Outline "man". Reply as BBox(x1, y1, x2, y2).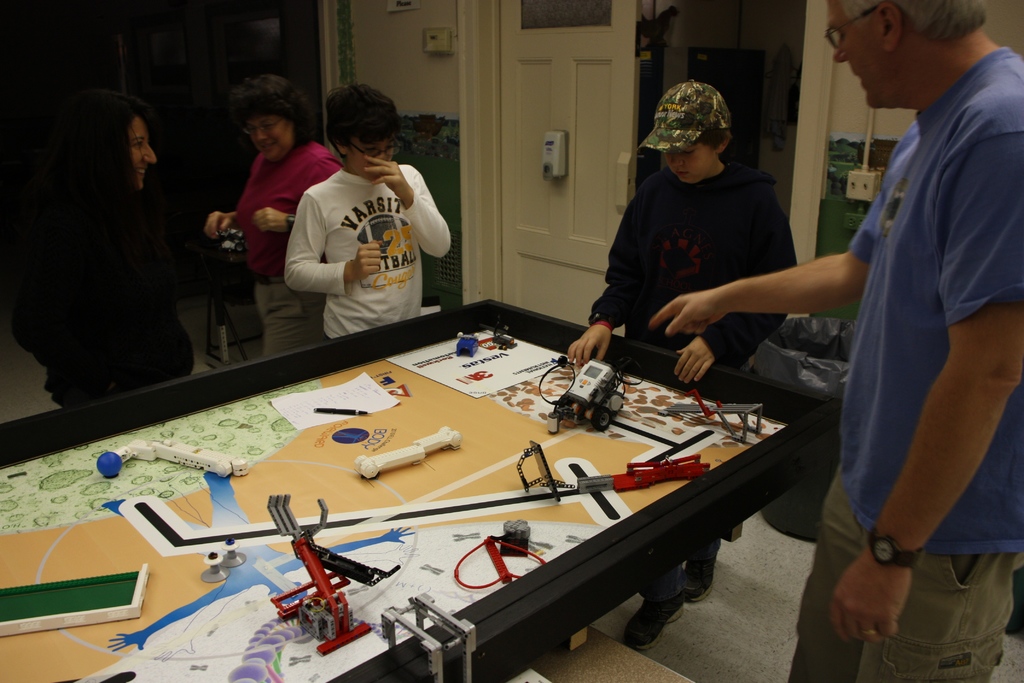
BBox(646, 0, 1023, 682).
